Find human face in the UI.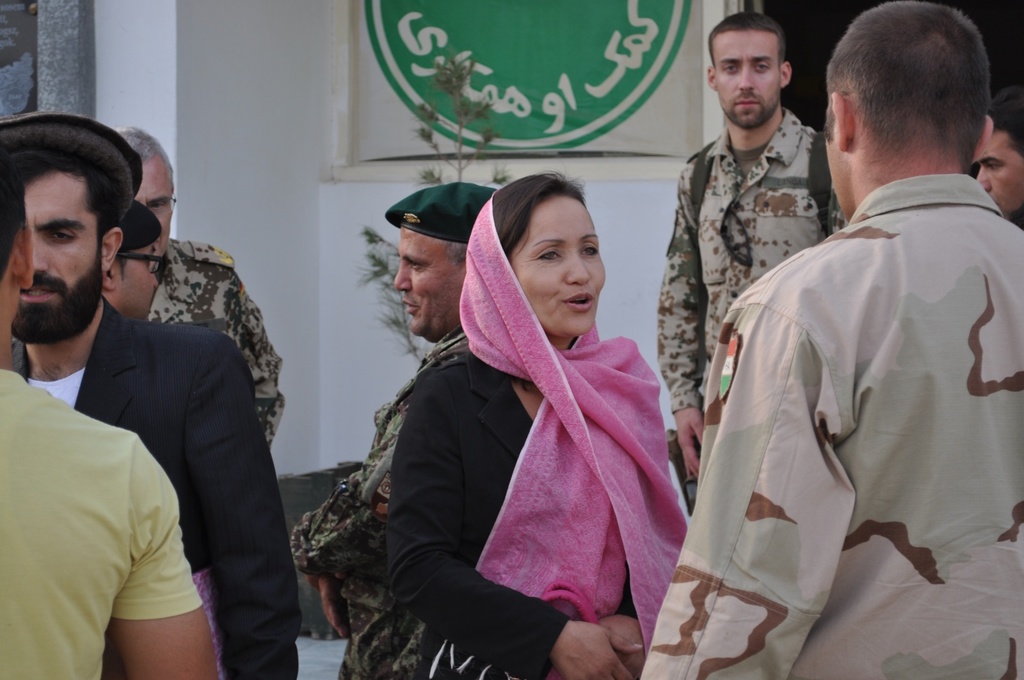
UI element at x1=715, y1=30, x2=780, y2=130.
